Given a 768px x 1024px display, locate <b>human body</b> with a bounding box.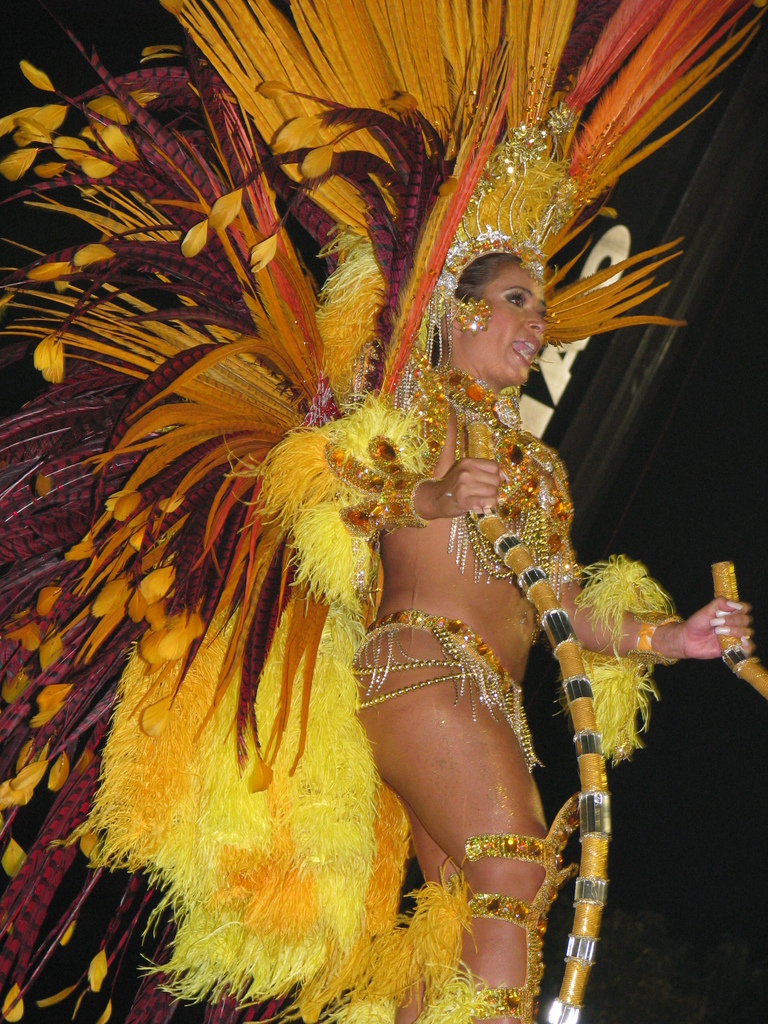
Located: bbox=(0, 0, 753, 1023).
